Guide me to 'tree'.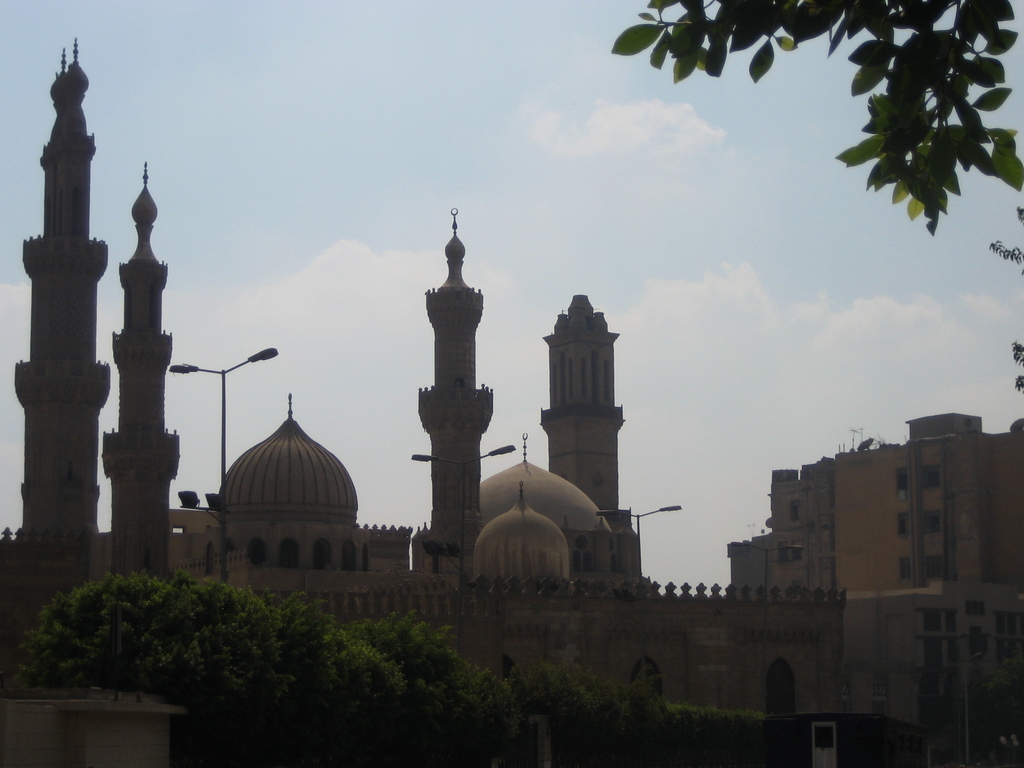
Guidance: box(15, 577, 568, 765).
